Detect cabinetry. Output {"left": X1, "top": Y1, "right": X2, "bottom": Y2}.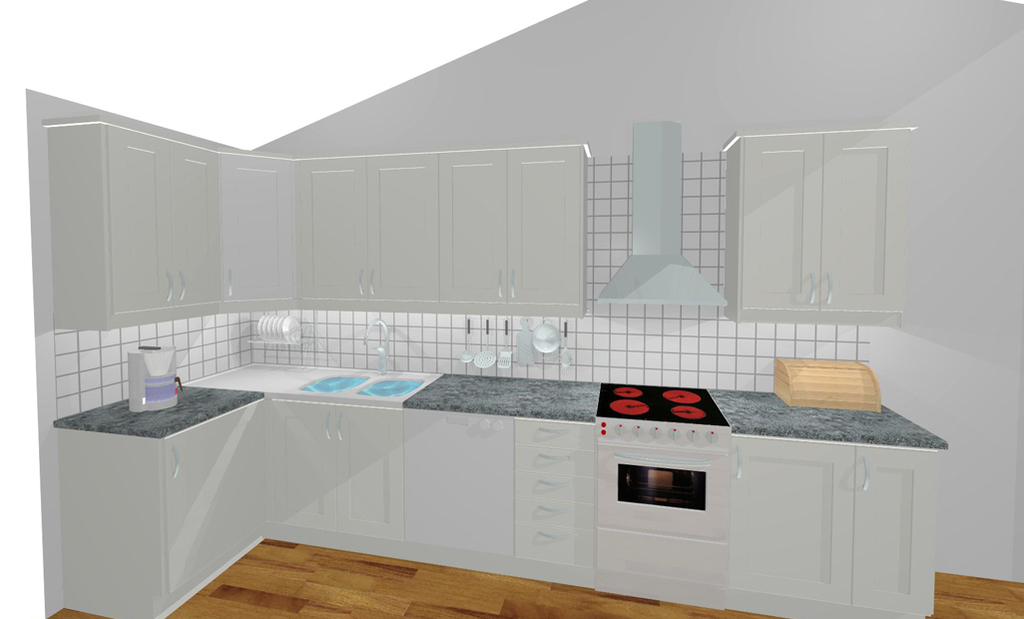
{"left": 434, "top": 147, "right": 585, "bottom": 305}.
